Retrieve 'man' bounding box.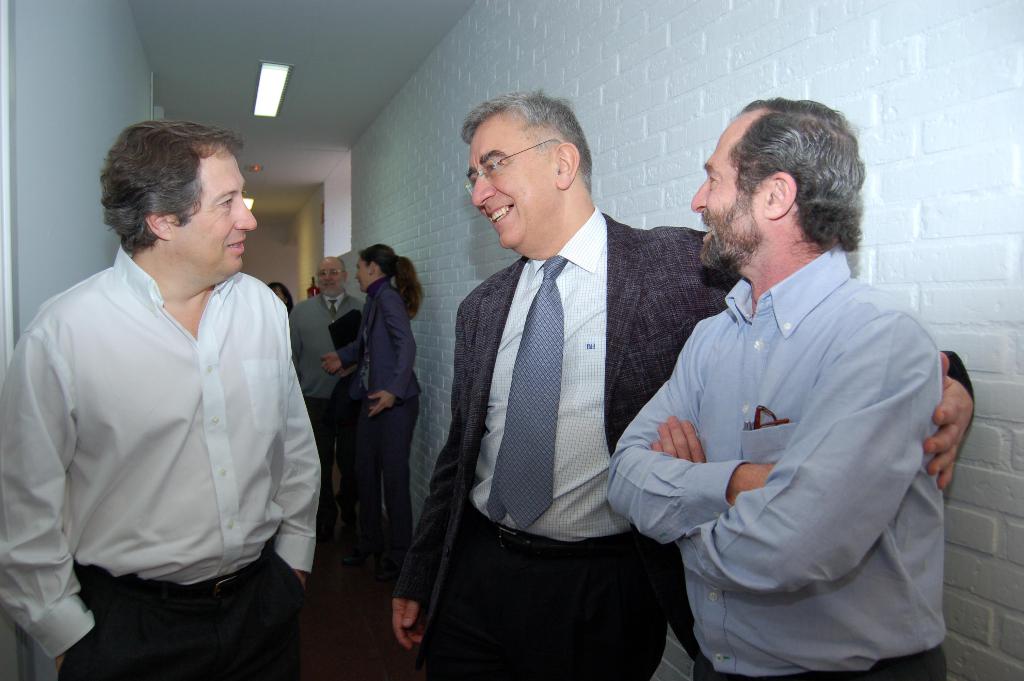
Bounding box: locate(283, 255, 364, 548).
